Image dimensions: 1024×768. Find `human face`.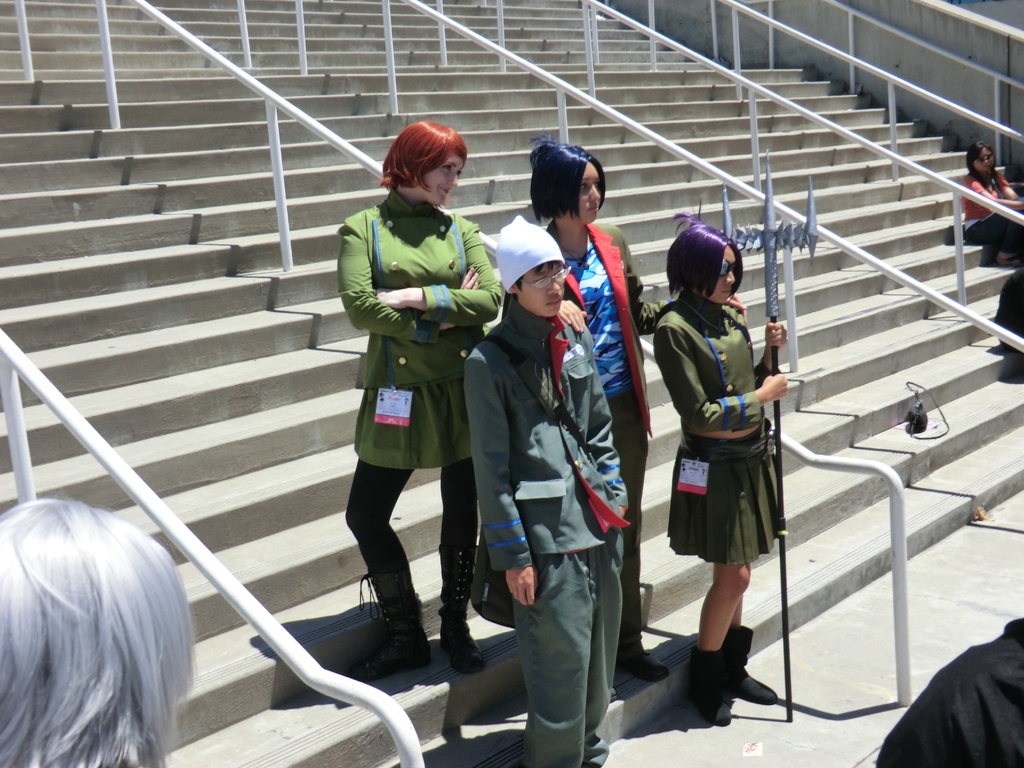
x1=972 y1=145 x2=1002 y2=172.
